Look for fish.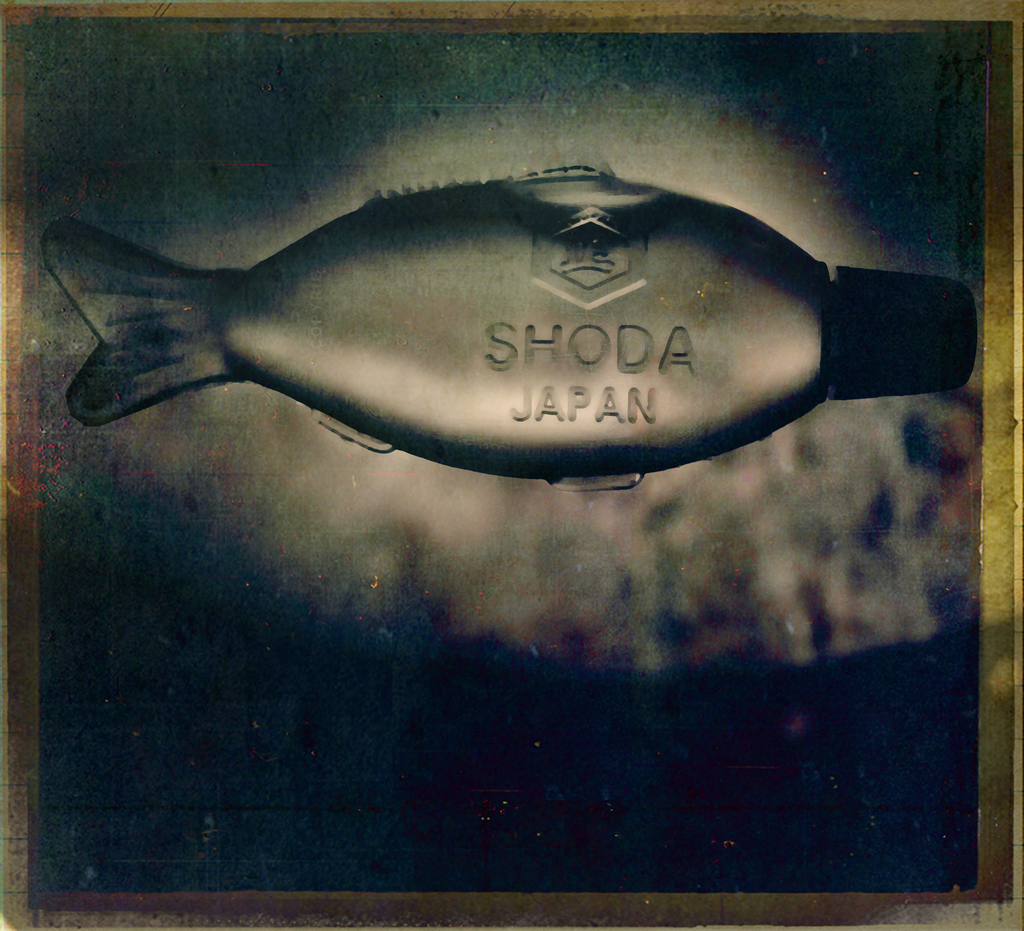
Found: rect(48, 127, 942, 478).
